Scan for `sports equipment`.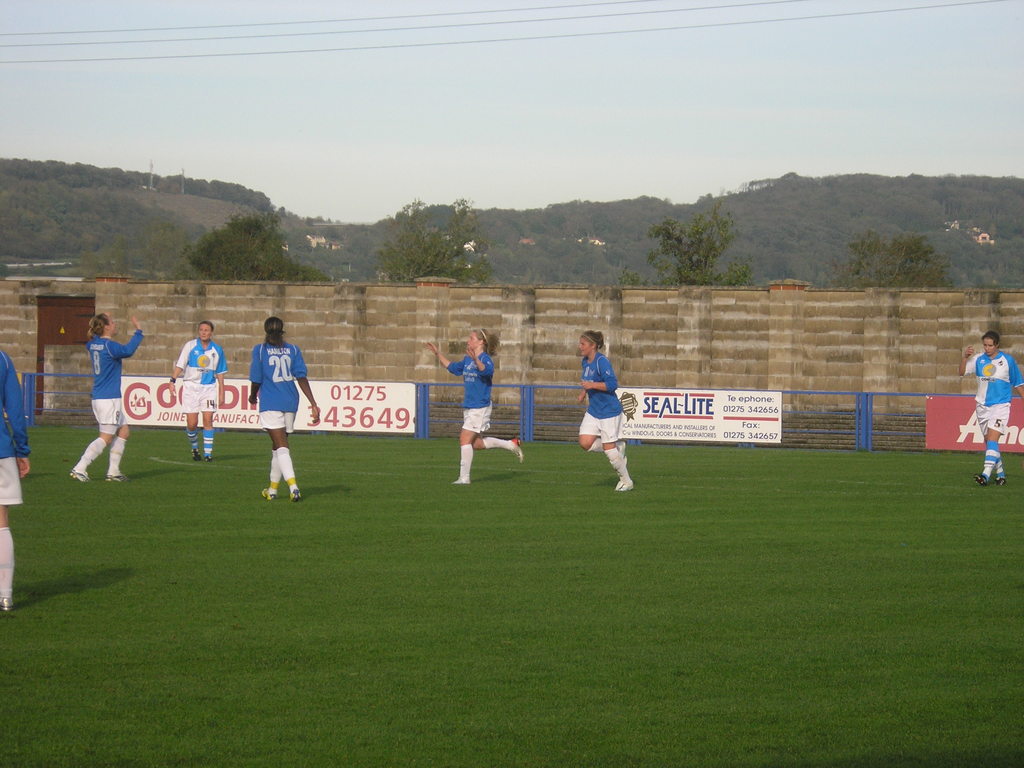
Scan result: region(106, 474, 129, 484).
